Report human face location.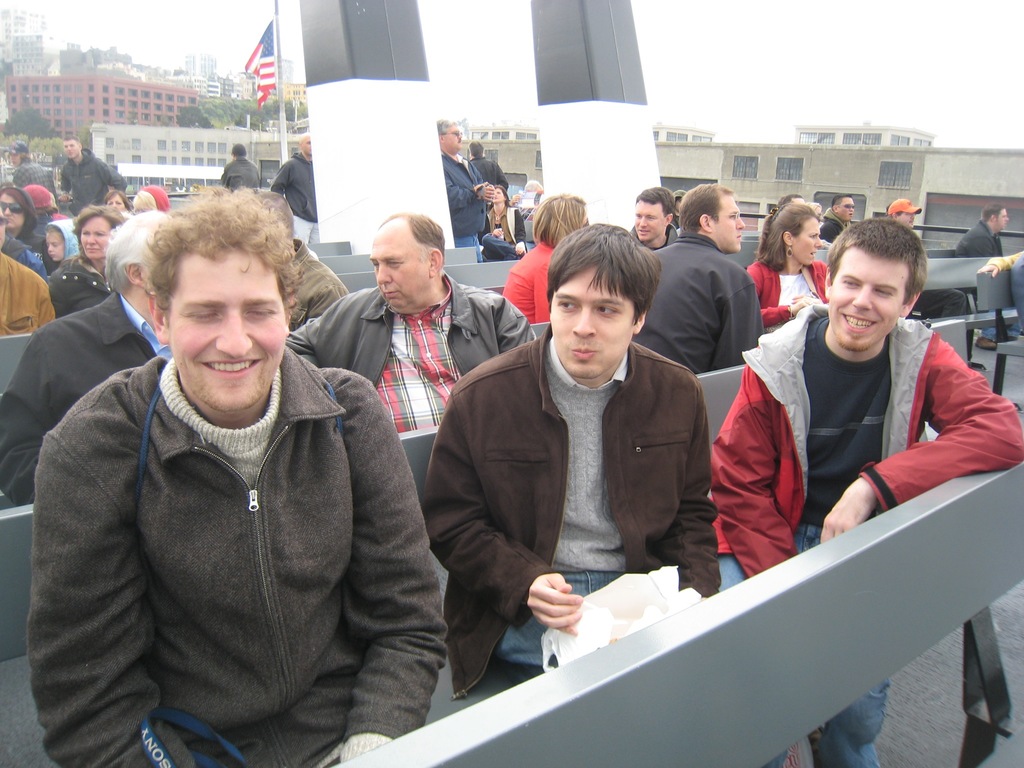
Report: [82, 214, 111, 258].
